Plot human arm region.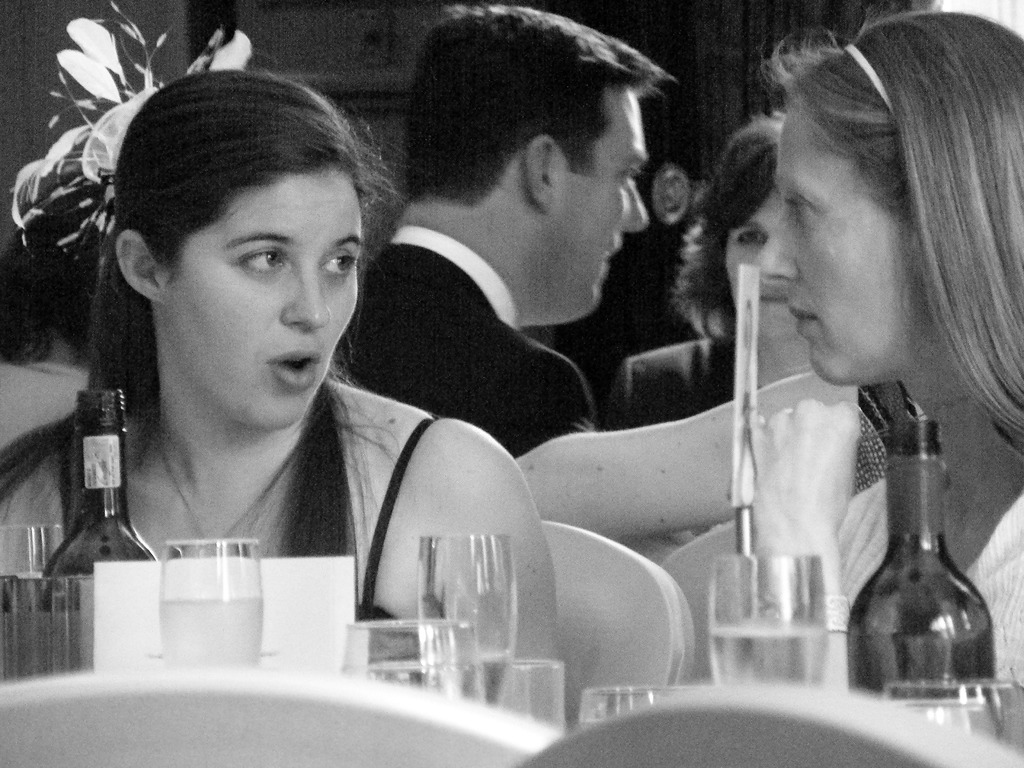
Plotted at 393,421,562,682.
